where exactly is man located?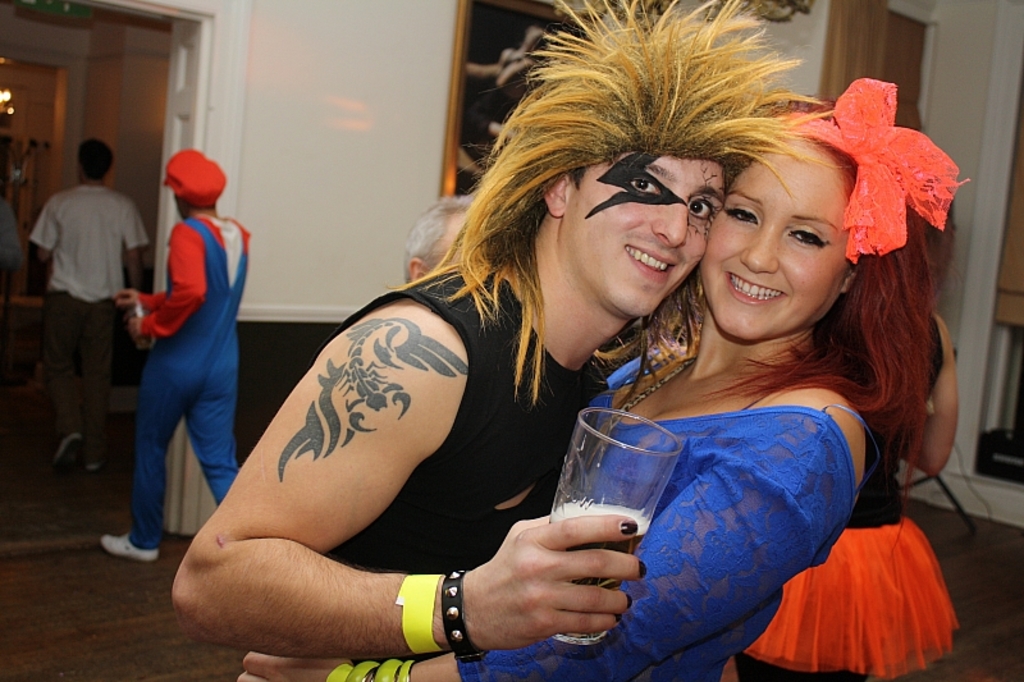
Its bounding box is bbox=(396, 189, 481, 288).
